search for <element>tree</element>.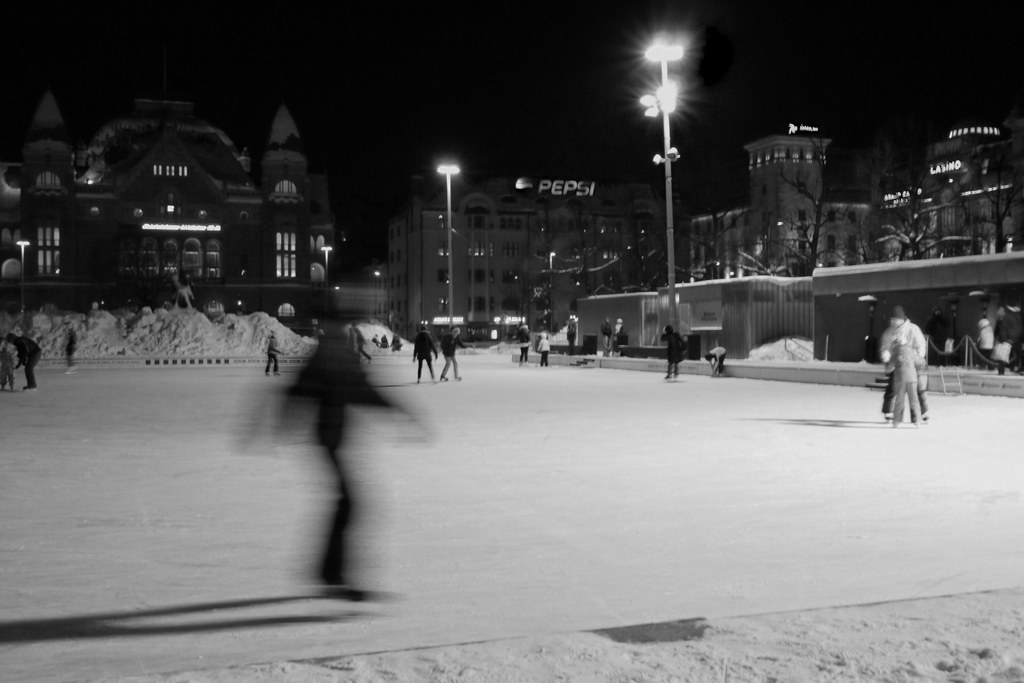
Found at {"x1": 683, "y1": 185, "x2": 733, "y2": 275}.
